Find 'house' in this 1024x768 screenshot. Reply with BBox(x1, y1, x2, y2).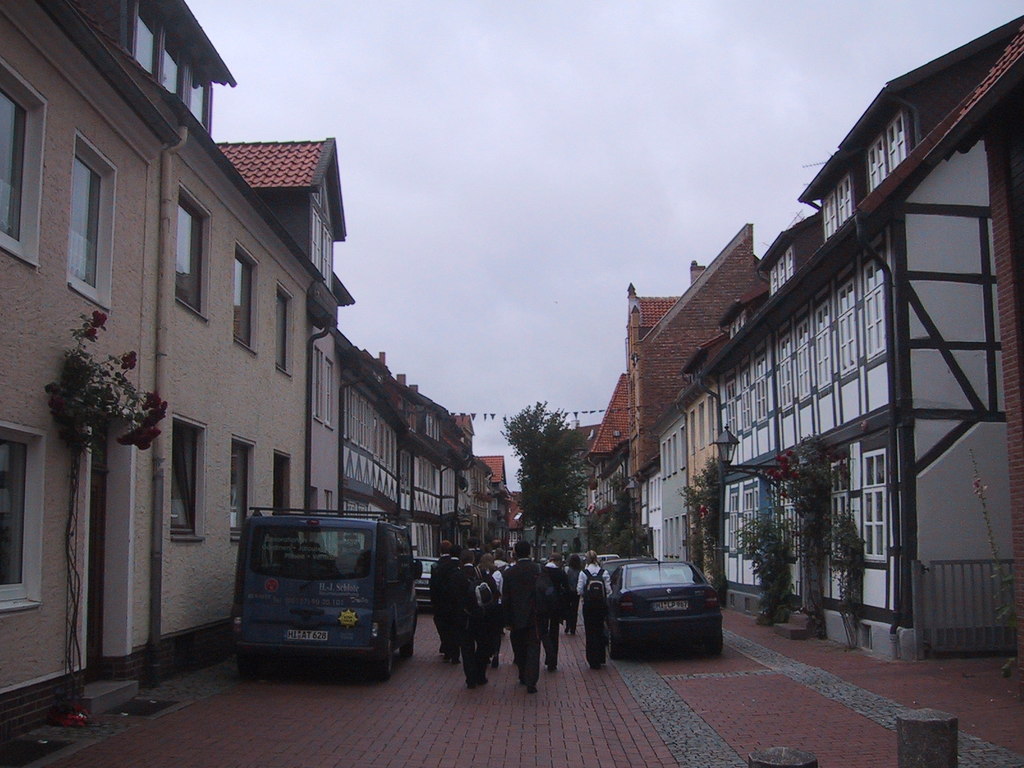
BBox(561, 437, 604, 566).
